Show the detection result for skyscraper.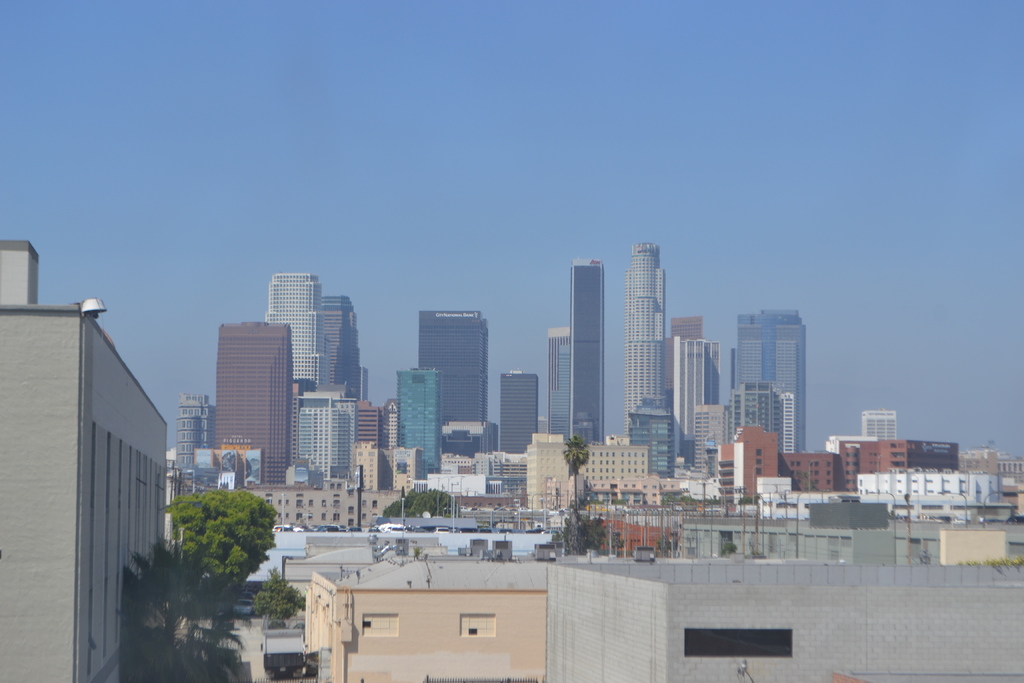
412, 309, 503, 435.
